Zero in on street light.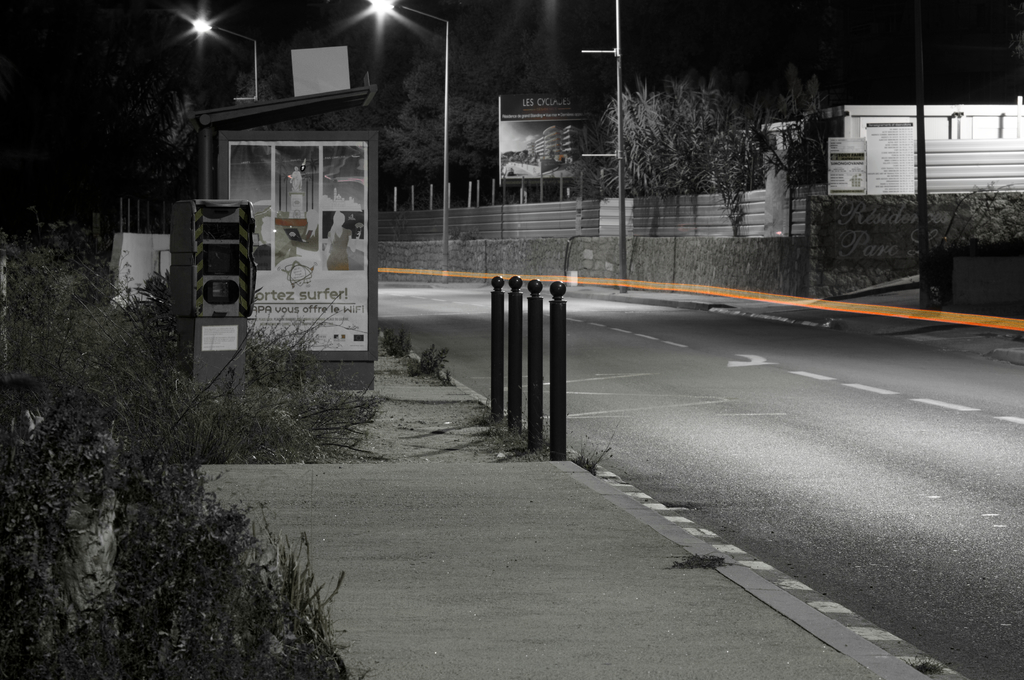
Zeroed in: 186, 12, 259, 107.
